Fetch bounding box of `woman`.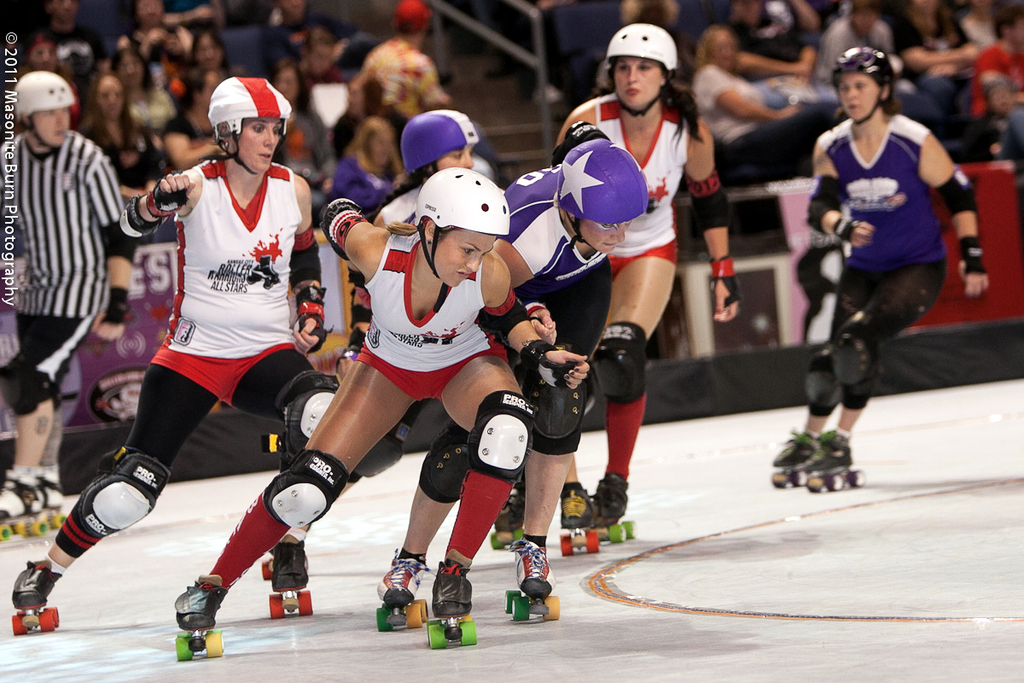
Bbox: x1=886 y1=0 x2=985 y2=79.
